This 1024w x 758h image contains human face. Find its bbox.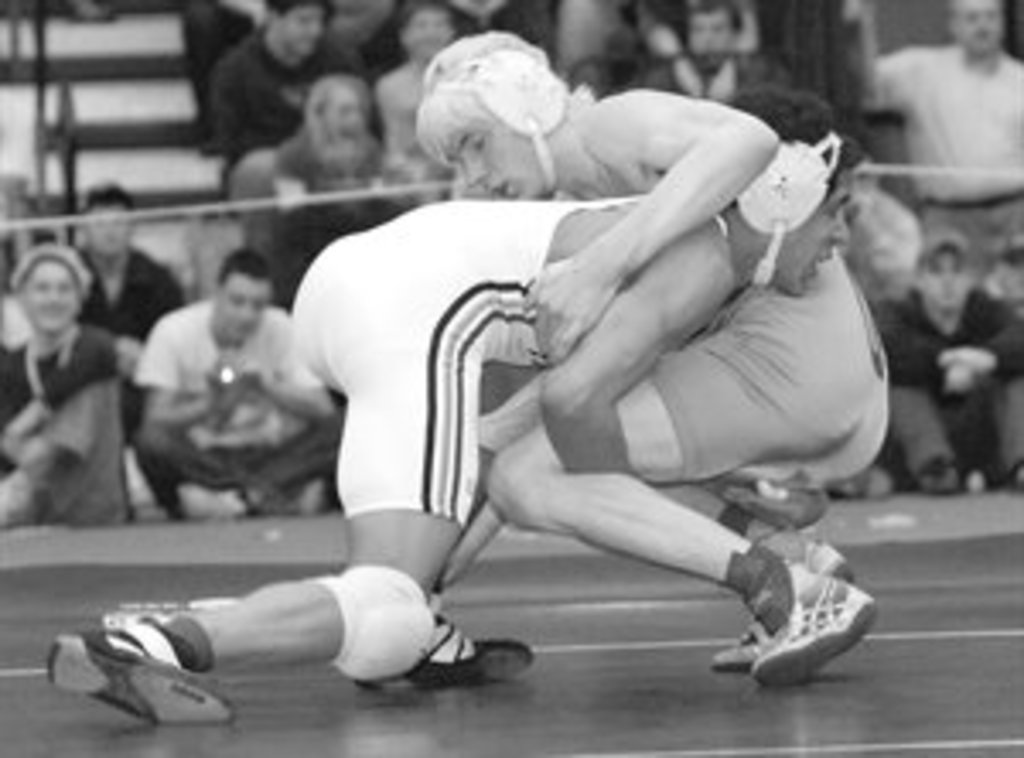
<region>689, 3, 748, 72</region>.
